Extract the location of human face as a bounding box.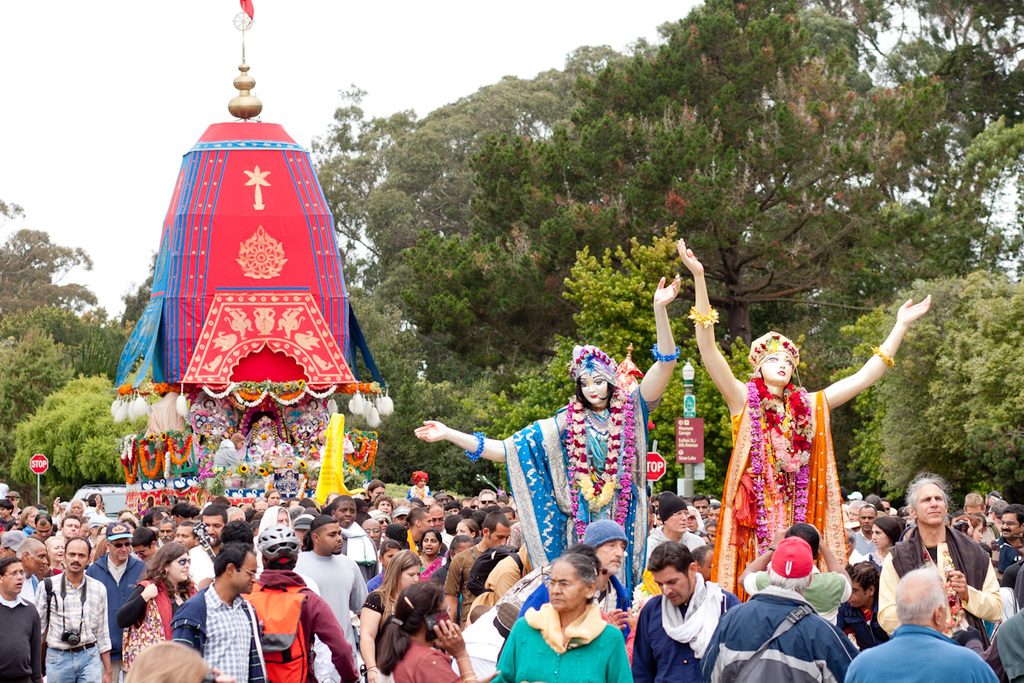
<bbox>599, 540, 625, 573</bbox>.
